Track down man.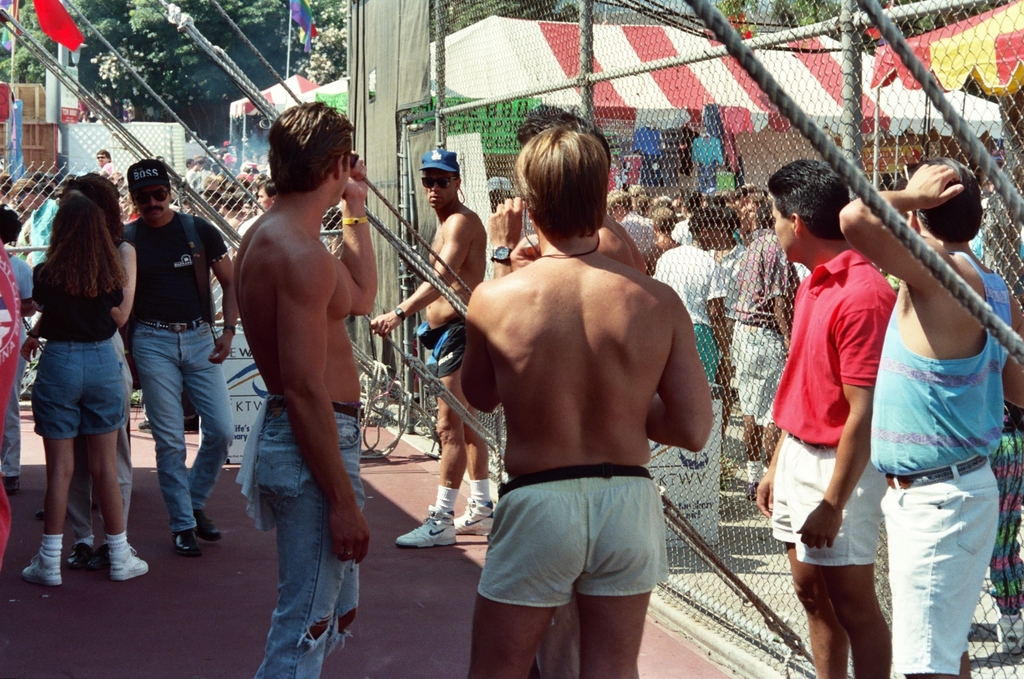
Tracked to locate(115, 162, 247, 559).
